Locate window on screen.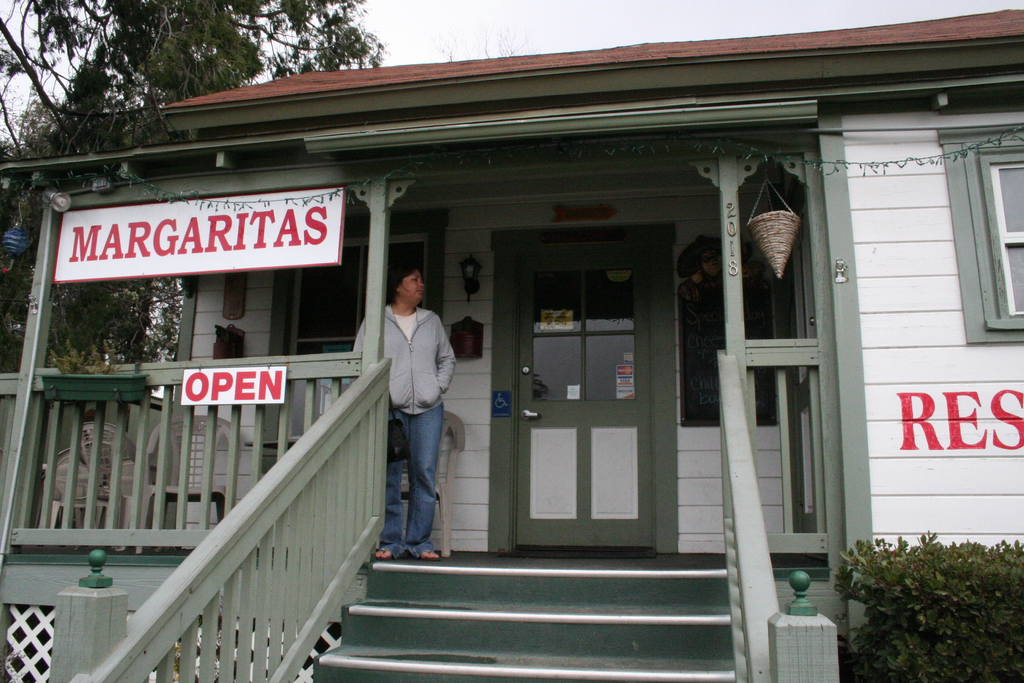
On screen at 682, 276, 774, 423.
